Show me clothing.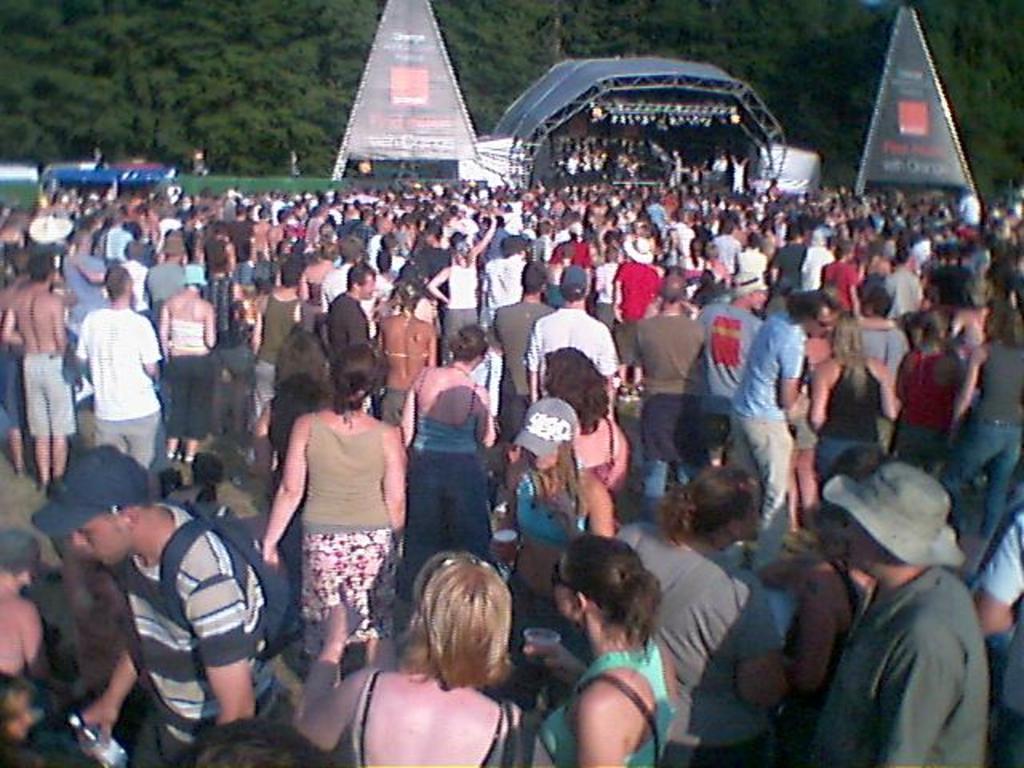
clothing is here: BBox(491, 298, 557, 446).
